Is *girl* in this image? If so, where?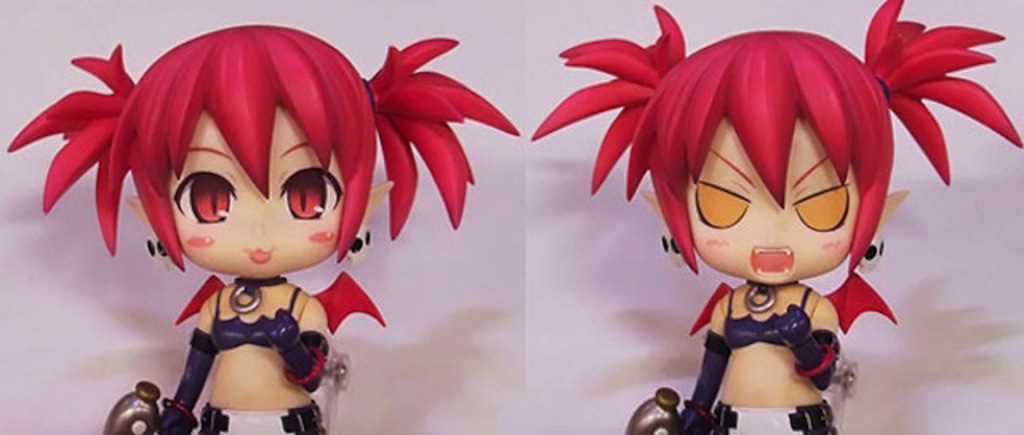
Yes, at detection(3, 19, 517, 433).
